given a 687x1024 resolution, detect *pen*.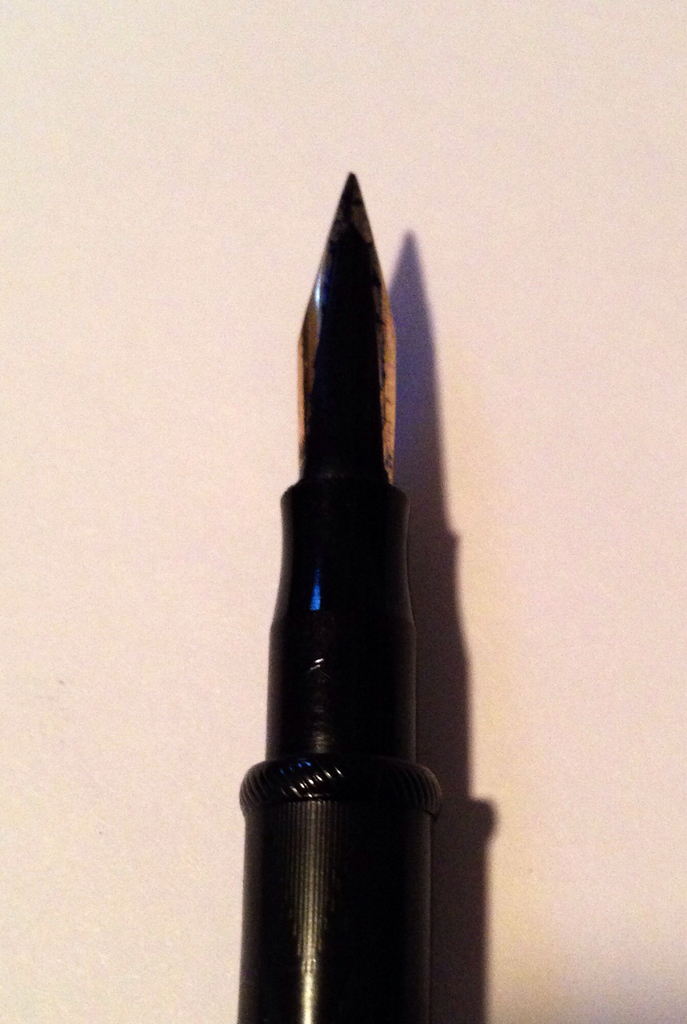
[227,163,449,1022].
